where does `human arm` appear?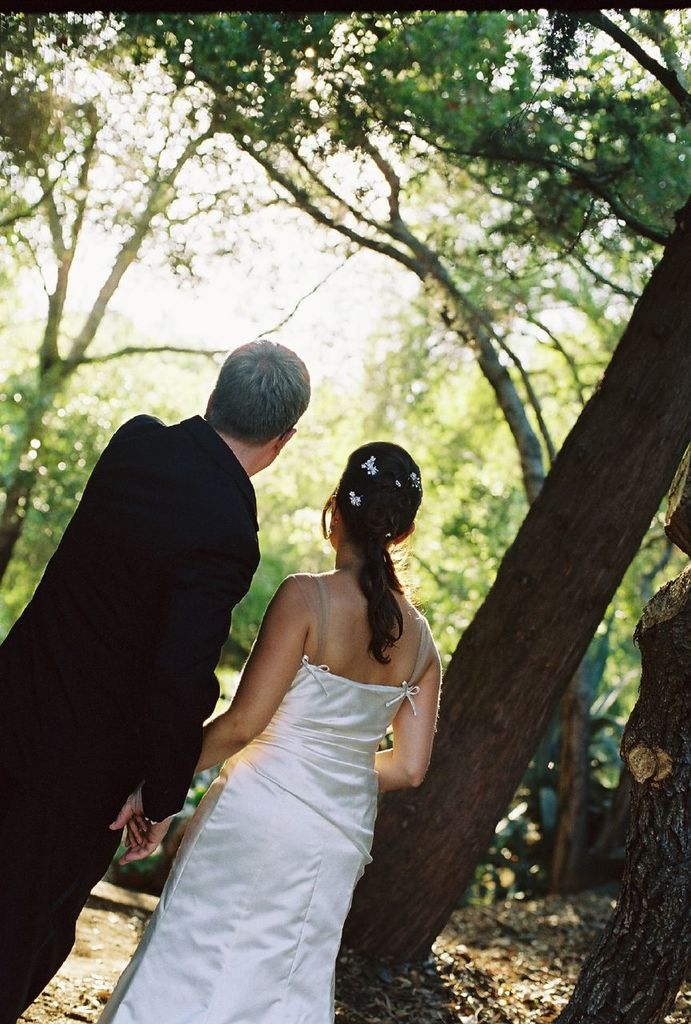
Appears at box=[105, 565, 349, 882].
